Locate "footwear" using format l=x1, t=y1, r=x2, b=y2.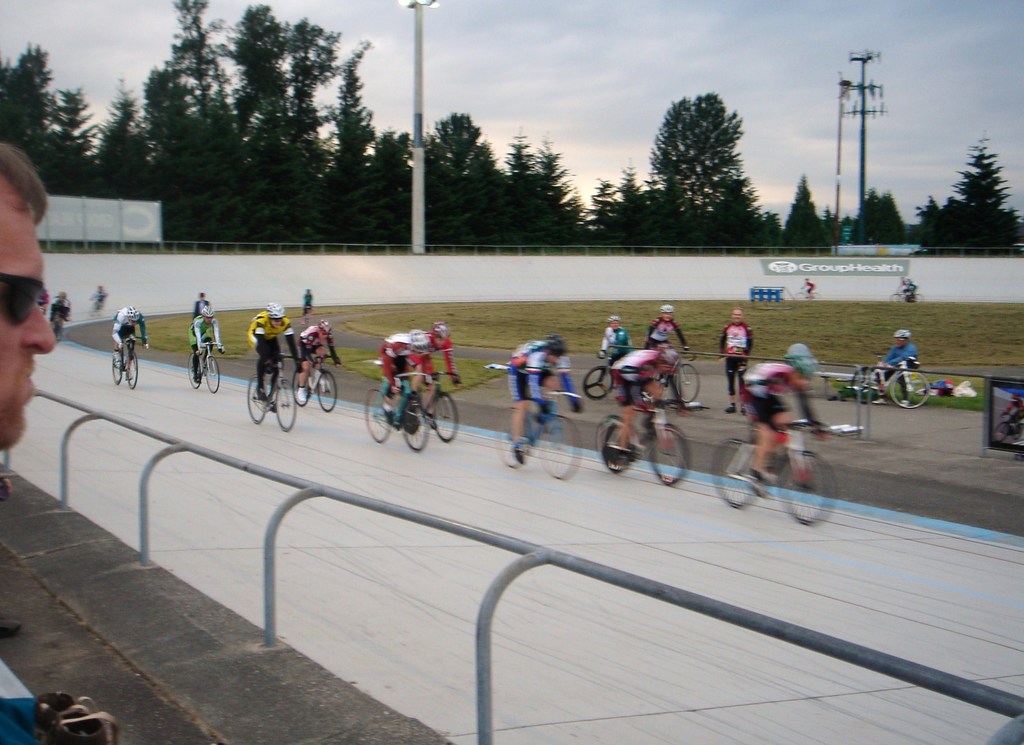
l=423, t=410, r=433, b=430.
